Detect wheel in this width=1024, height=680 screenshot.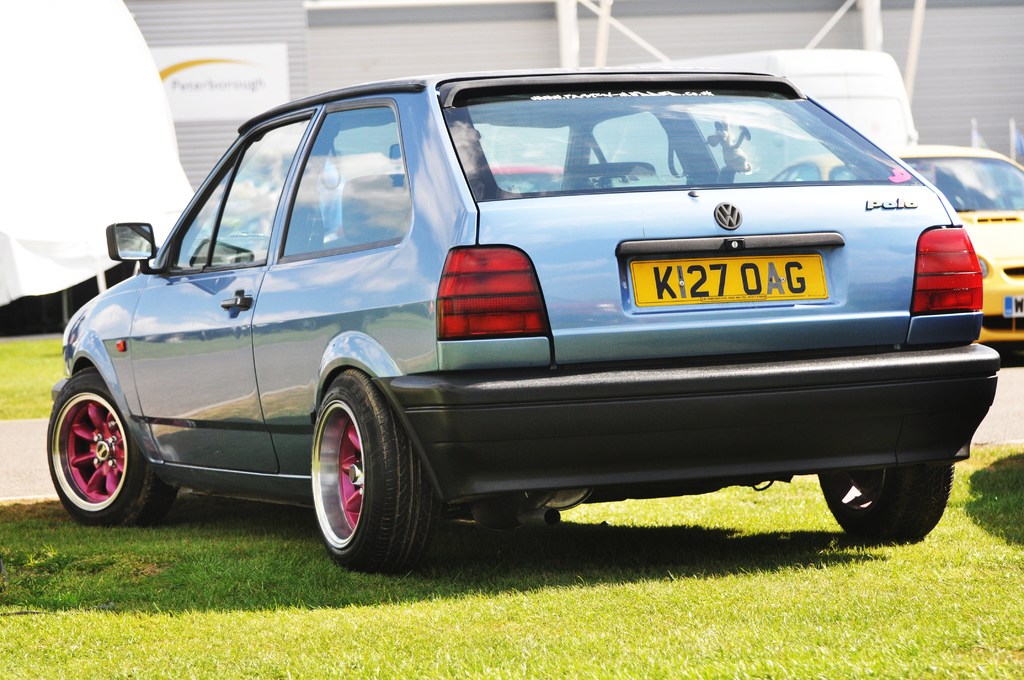
Detection: (x1=33, y1=360, x2=161, y2=529).
